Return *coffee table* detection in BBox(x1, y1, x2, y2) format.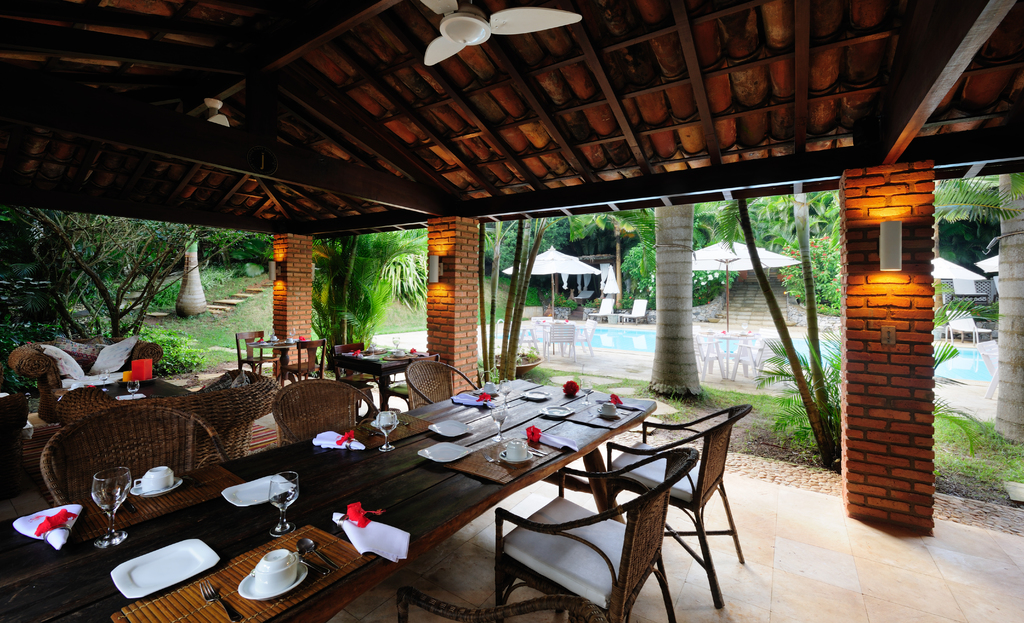
BBox(329, 341, 412, 417).
